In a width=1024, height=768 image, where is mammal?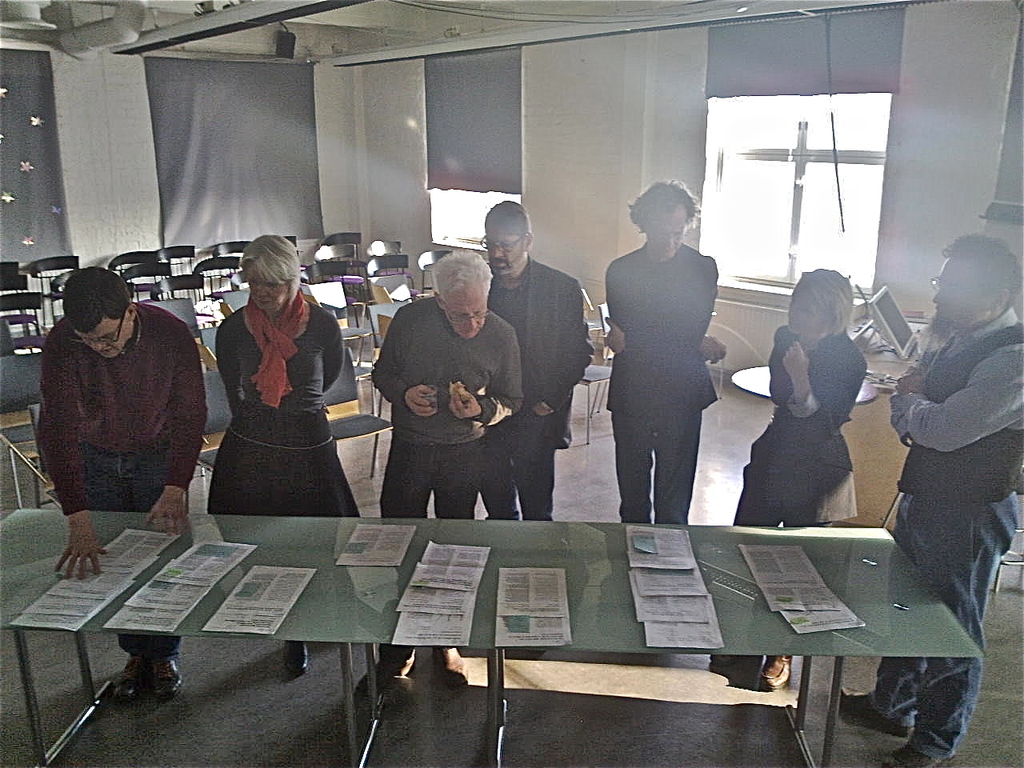
{"x1": 838, "y1": 226, "x2": 1023, "y2": 767}.
